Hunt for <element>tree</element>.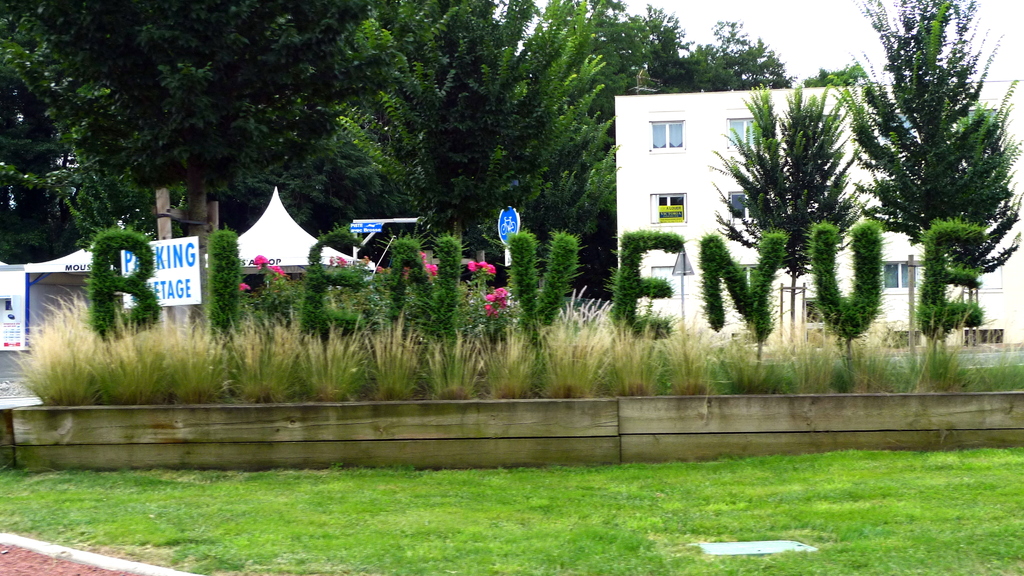
Hunted down at 536,0,817,151.
